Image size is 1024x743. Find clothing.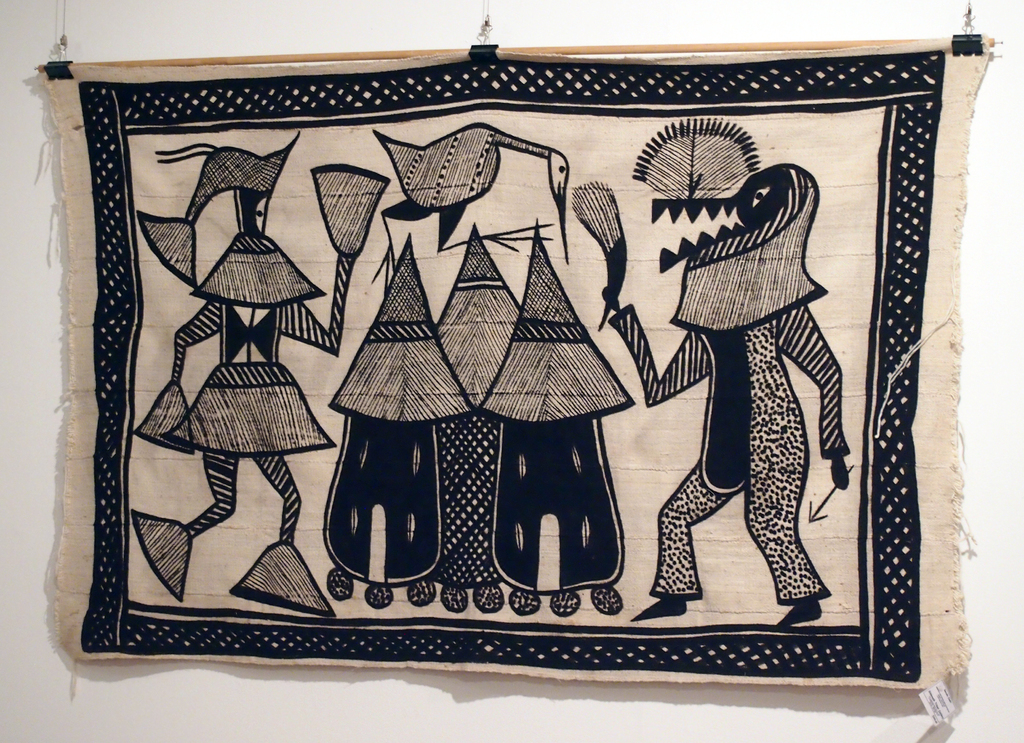
left=161, top=362, right=332, bottom=459.
